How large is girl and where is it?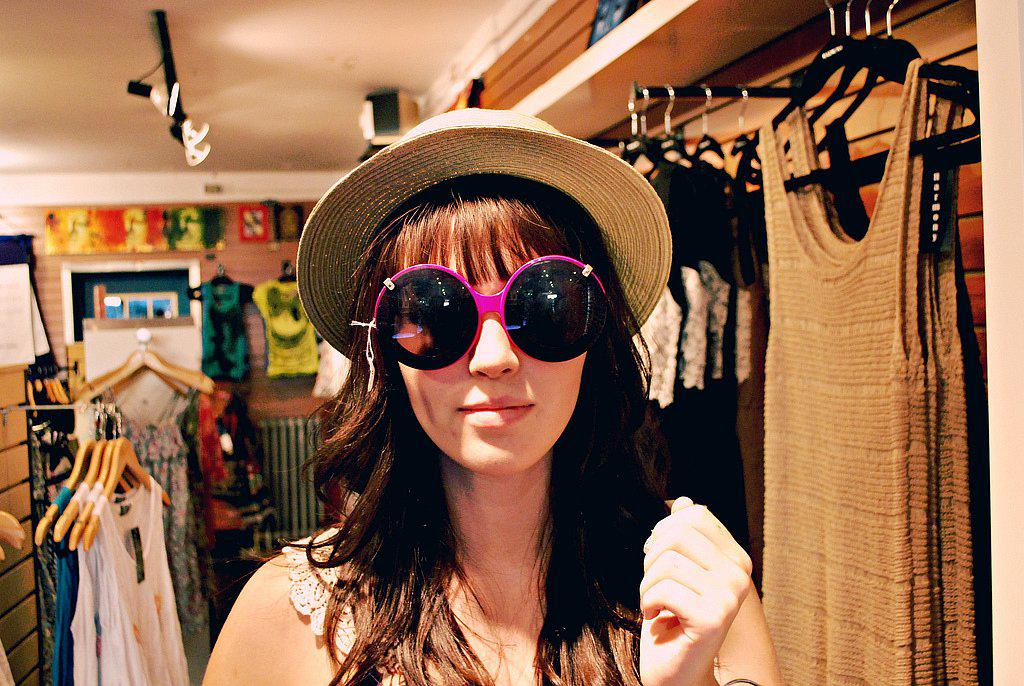
Bounding box: (x1=201, y1=109, x2=783, y2=685).
